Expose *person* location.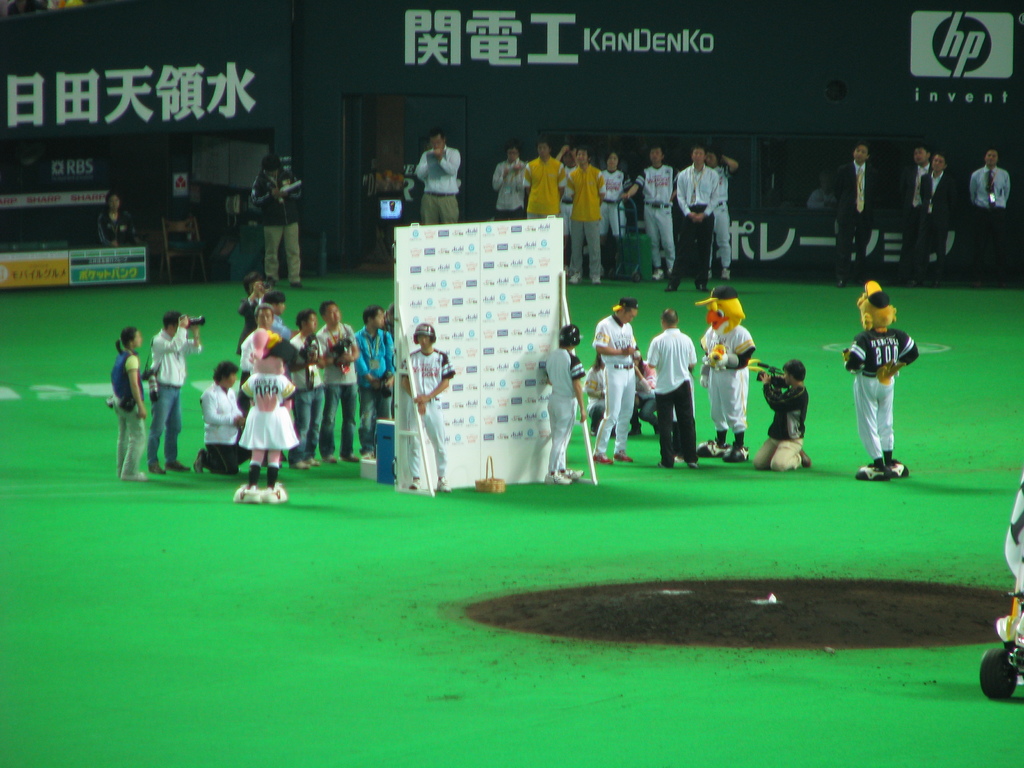
Exposed at 485,142,534,219.
